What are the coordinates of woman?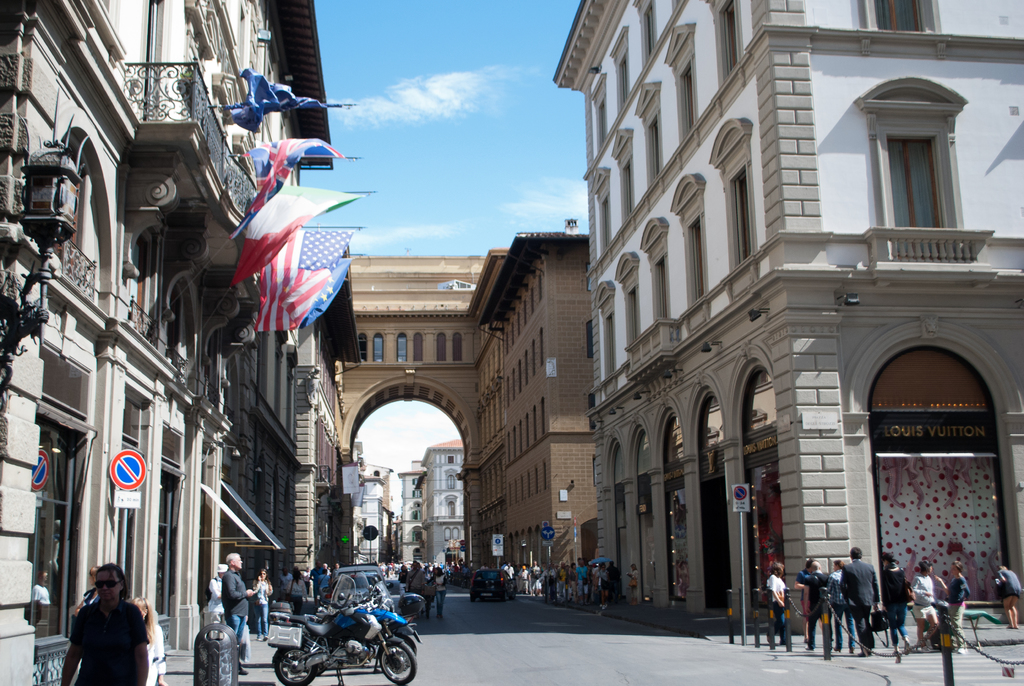
(x1=284, y1=564, x2=308, y2=614).
